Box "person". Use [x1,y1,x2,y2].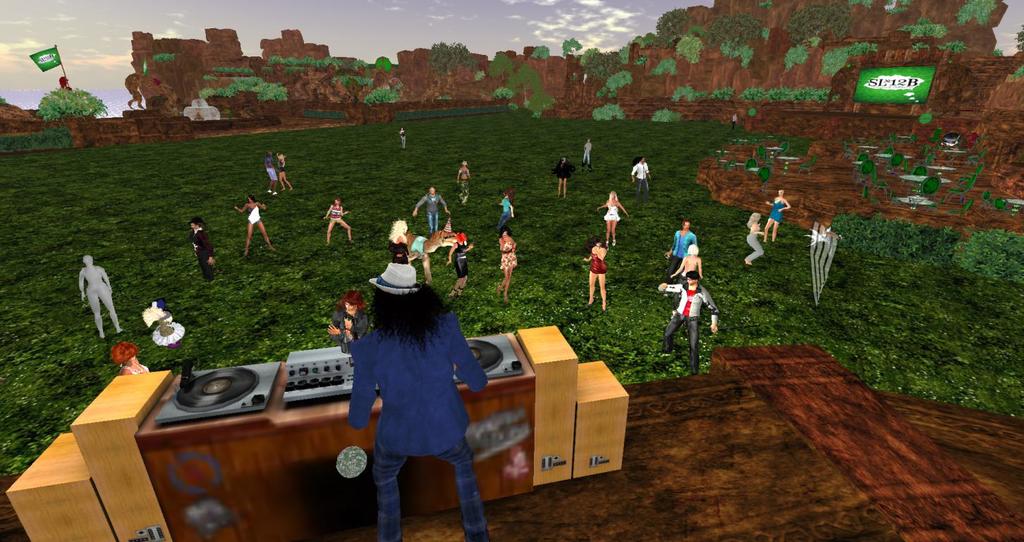
[746,215,763,267].
